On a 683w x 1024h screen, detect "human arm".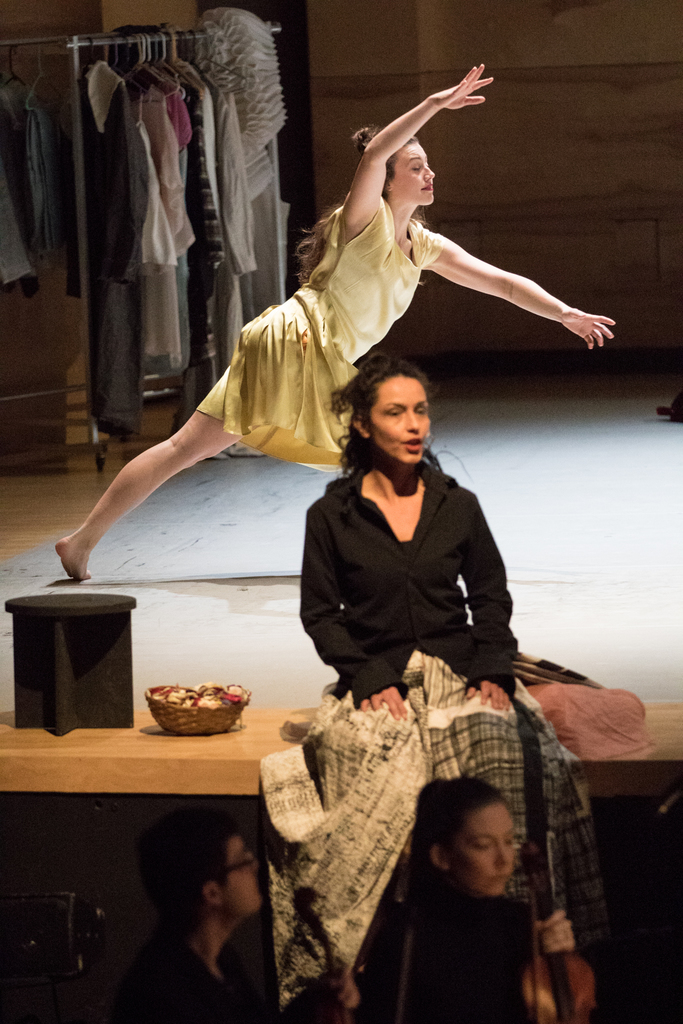
(x1=458, y1=494, x2=521, y2=714).
